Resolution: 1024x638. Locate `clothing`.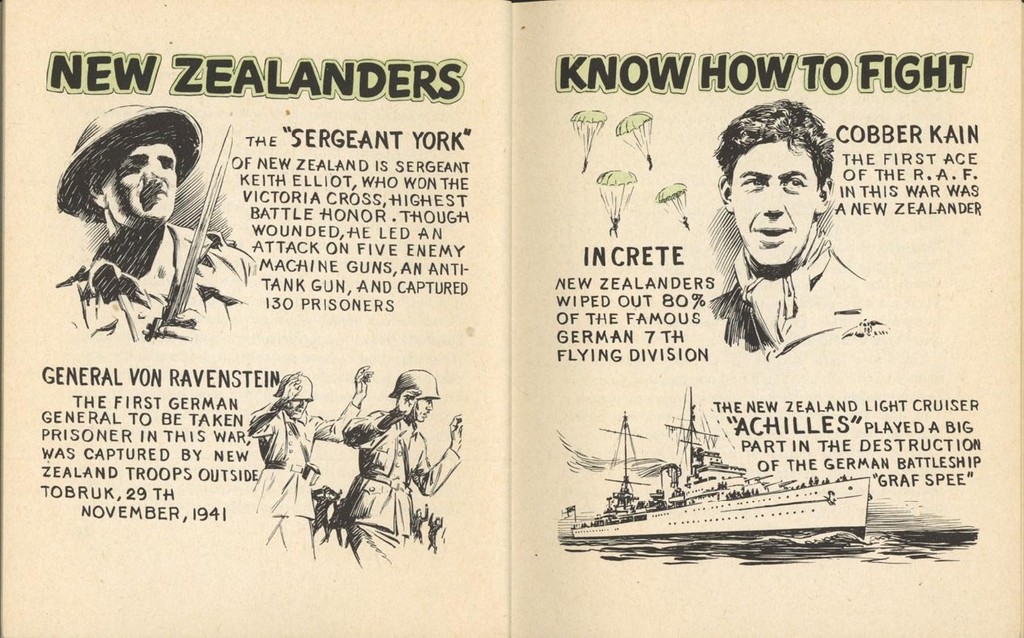
left=253, top=398, right=353, bottom=559.
